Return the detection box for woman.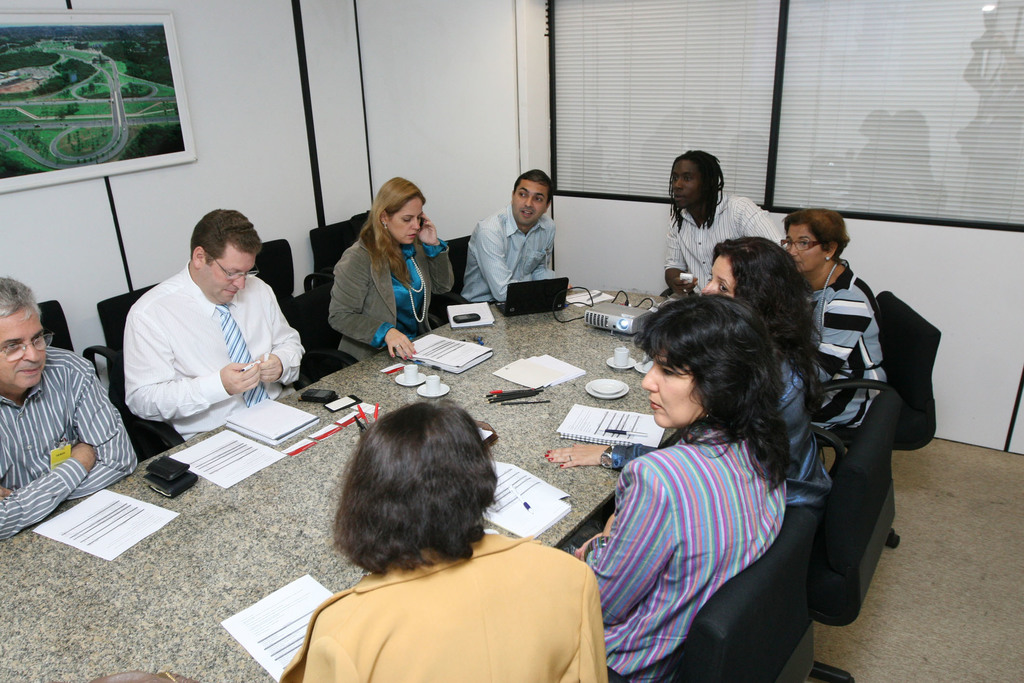
crop(574, 288, 803, 682).
